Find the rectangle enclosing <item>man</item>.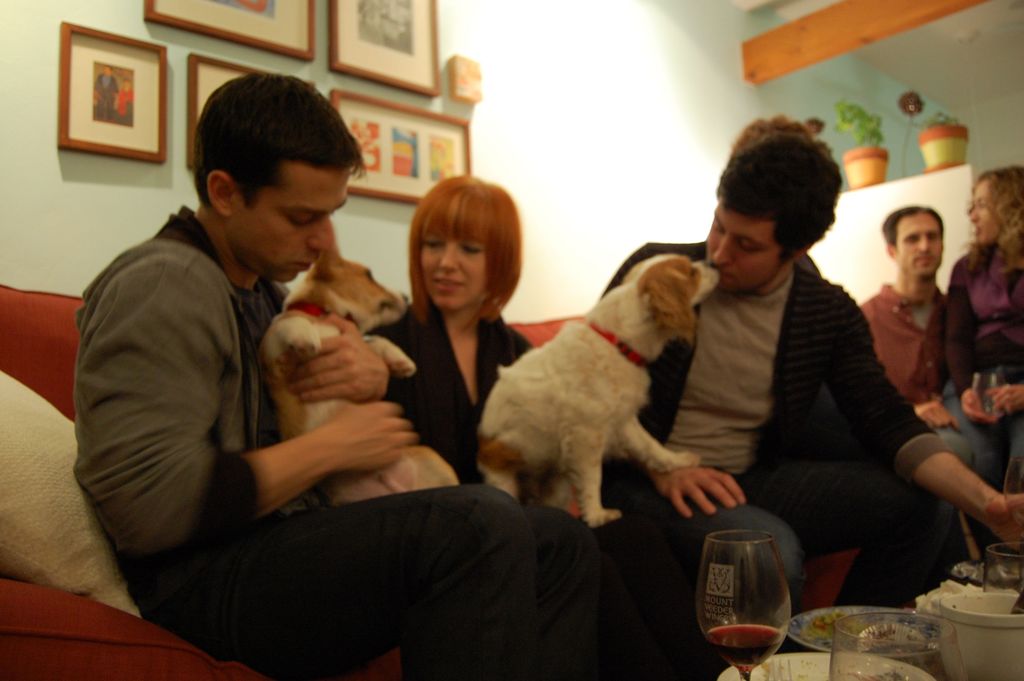
crop(865, 199, 1023, 545).
